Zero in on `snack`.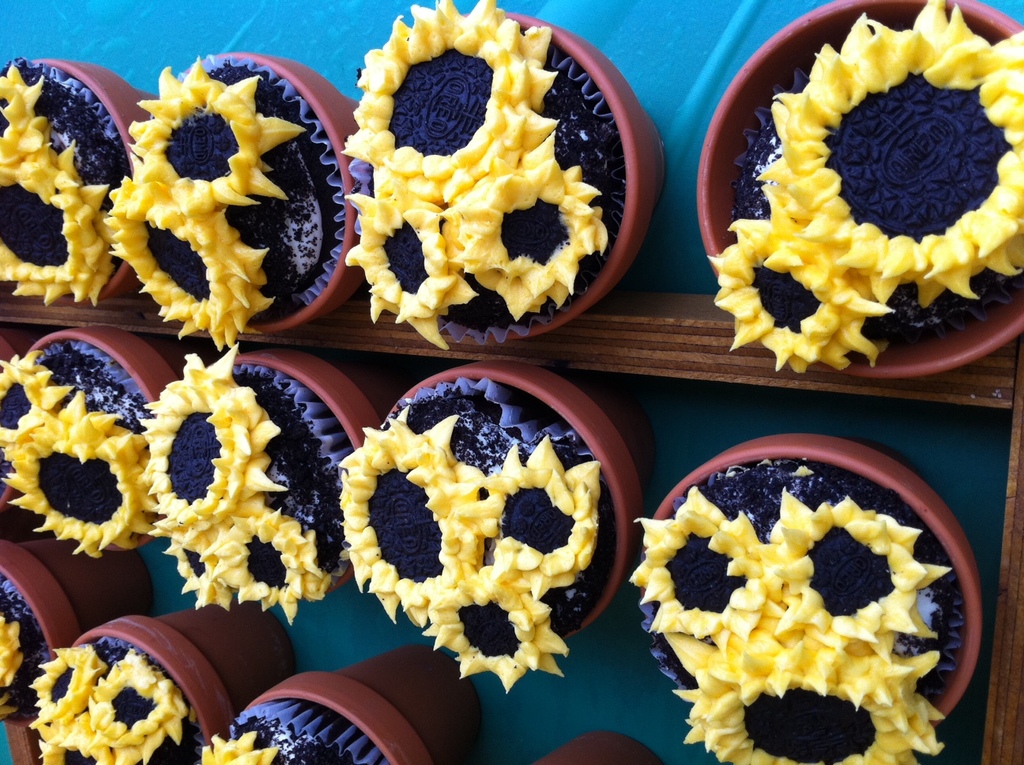
Zeroed in: region(9, 62, 131, 165).
